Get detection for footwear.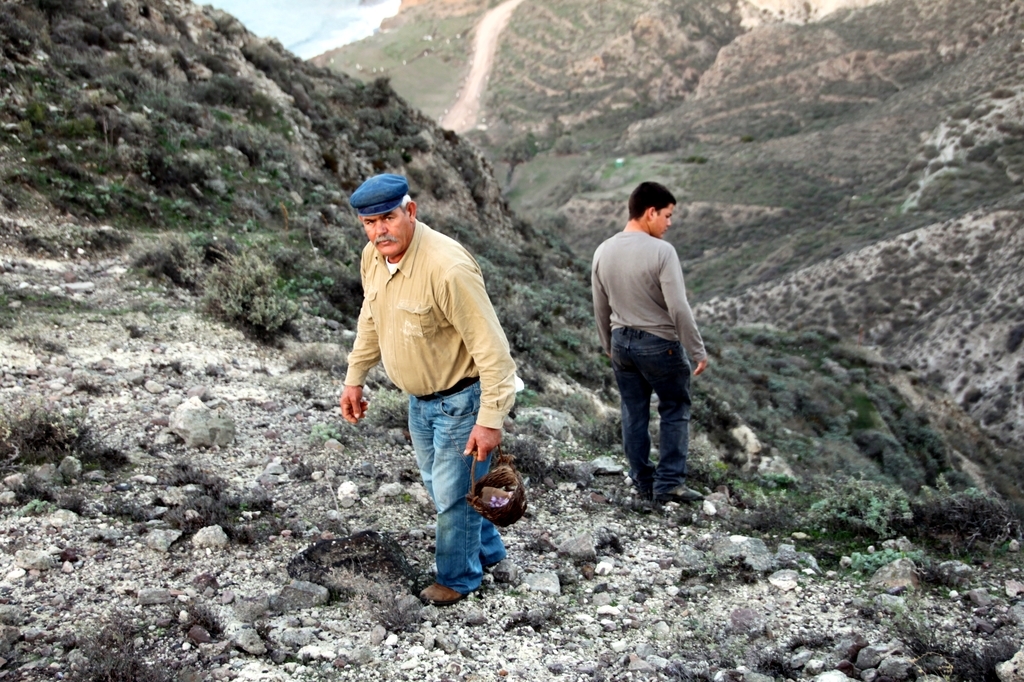
Detection: detection(418, 583, 465, 608).
